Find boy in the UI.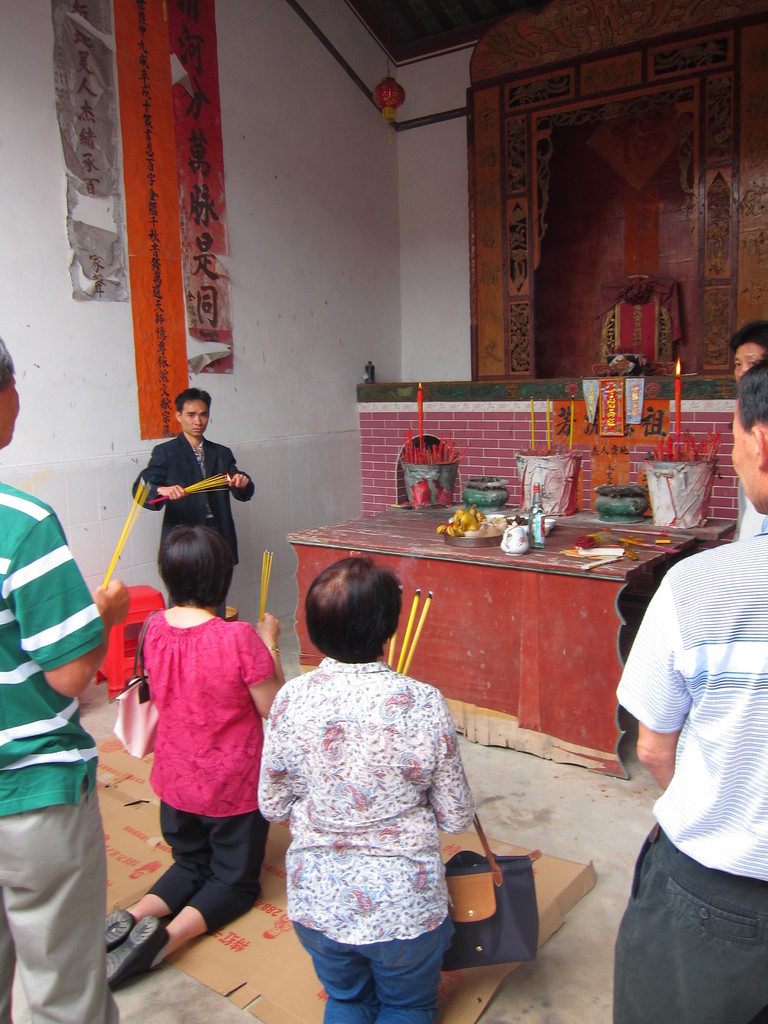
UI element at (x1=135, y1=390, x2=252, y2=620).
